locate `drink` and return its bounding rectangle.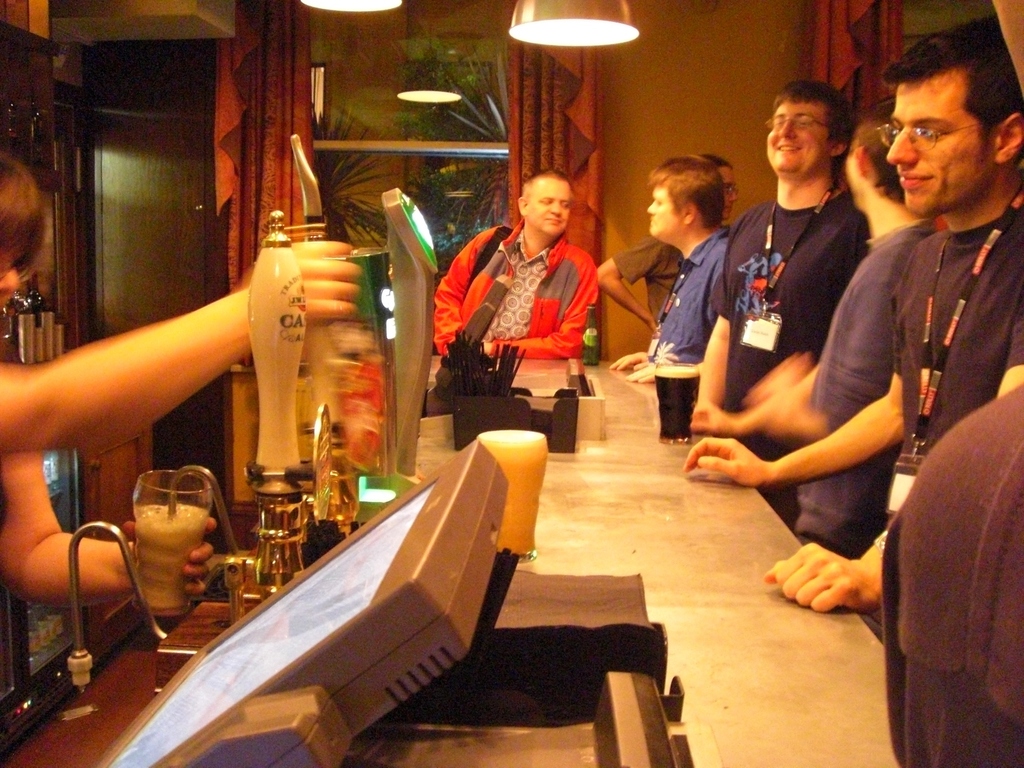
BBox(478, 428, 555, 555).
